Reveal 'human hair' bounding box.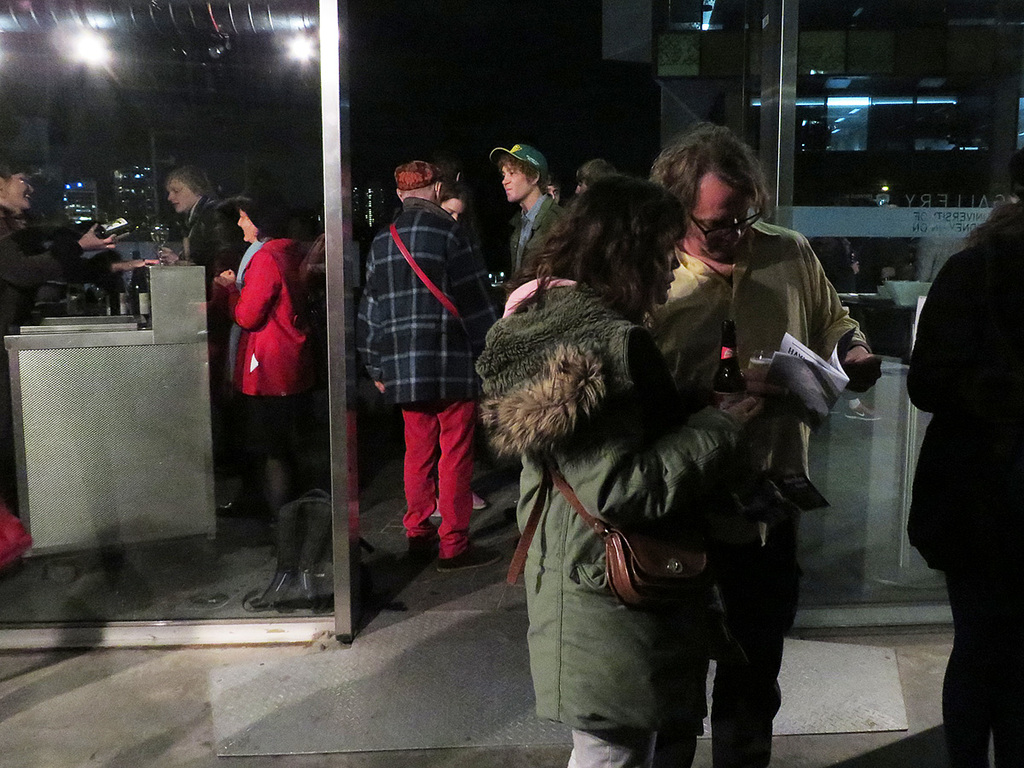
Revealed: locate(404, 180, 441, 199).
